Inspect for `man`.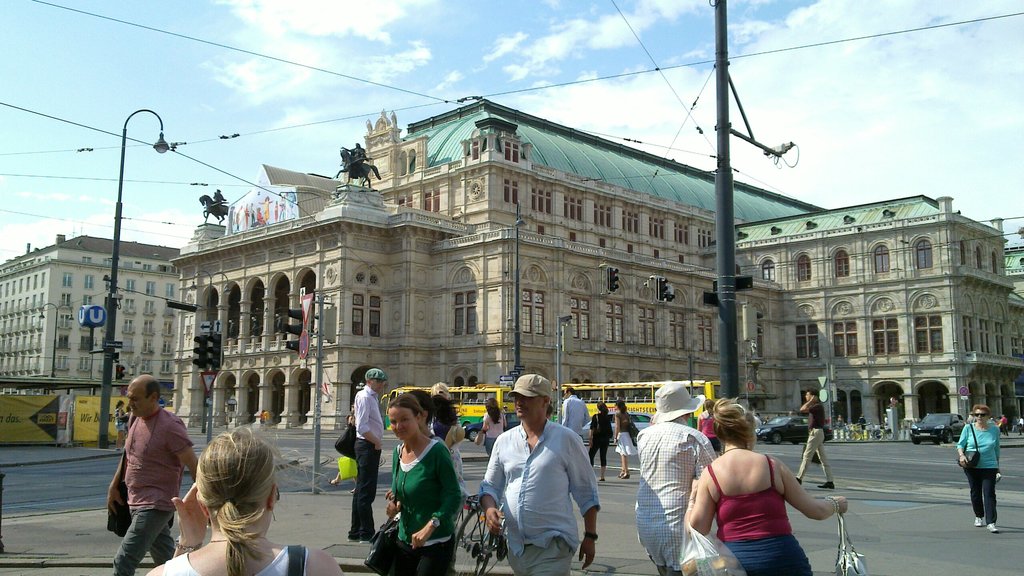
Inspection: (632,384,716,575).
